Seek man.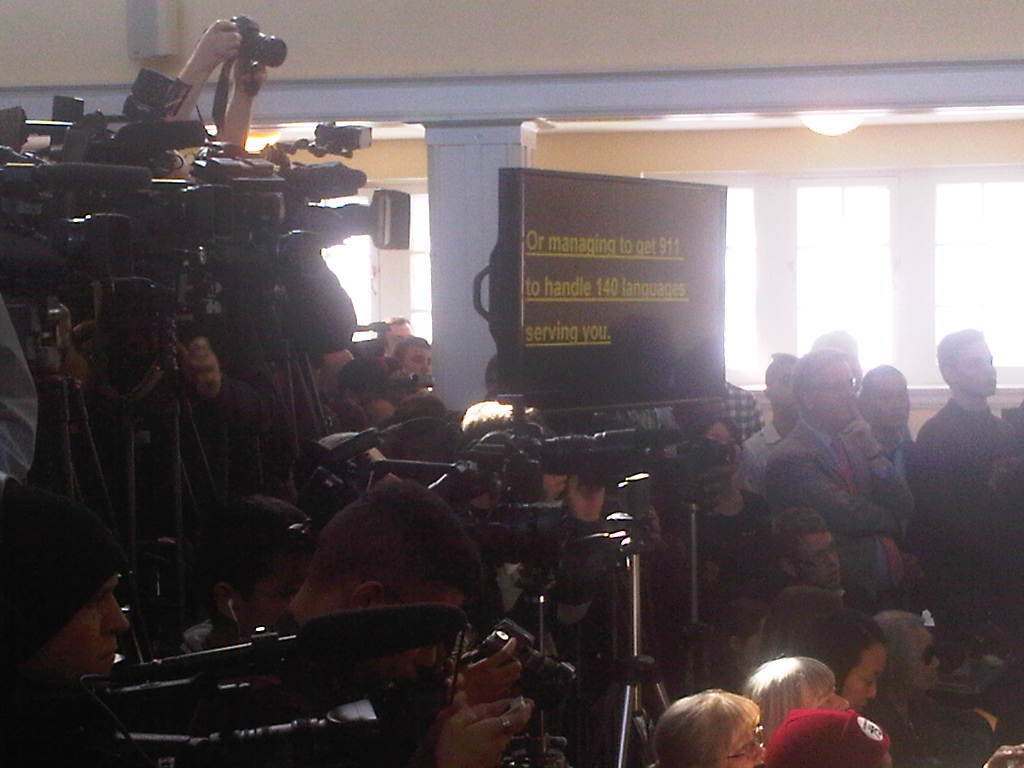
[0,302,38,499].
